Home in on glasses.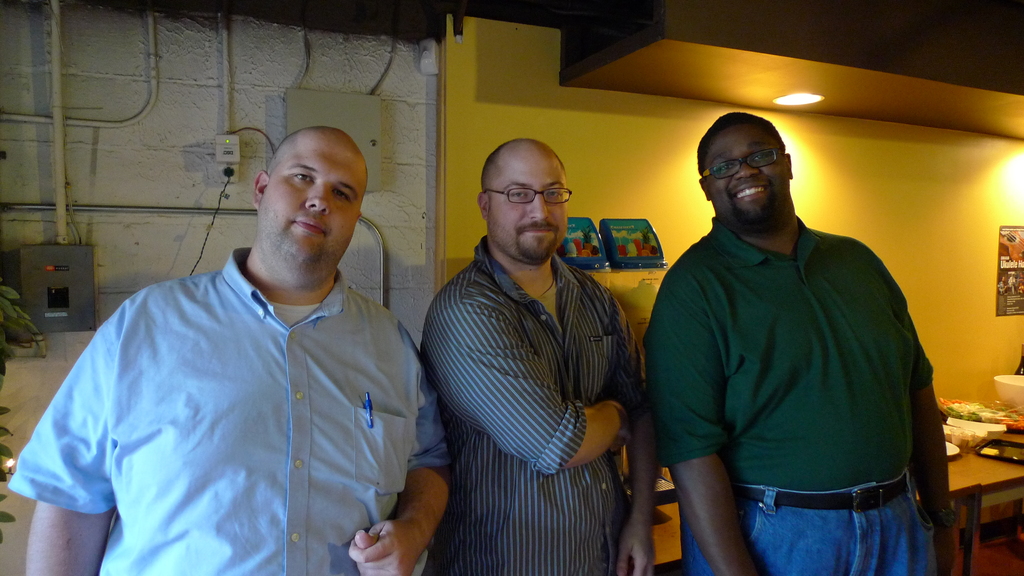
Homed in at region(697, 144, 788, 183).
